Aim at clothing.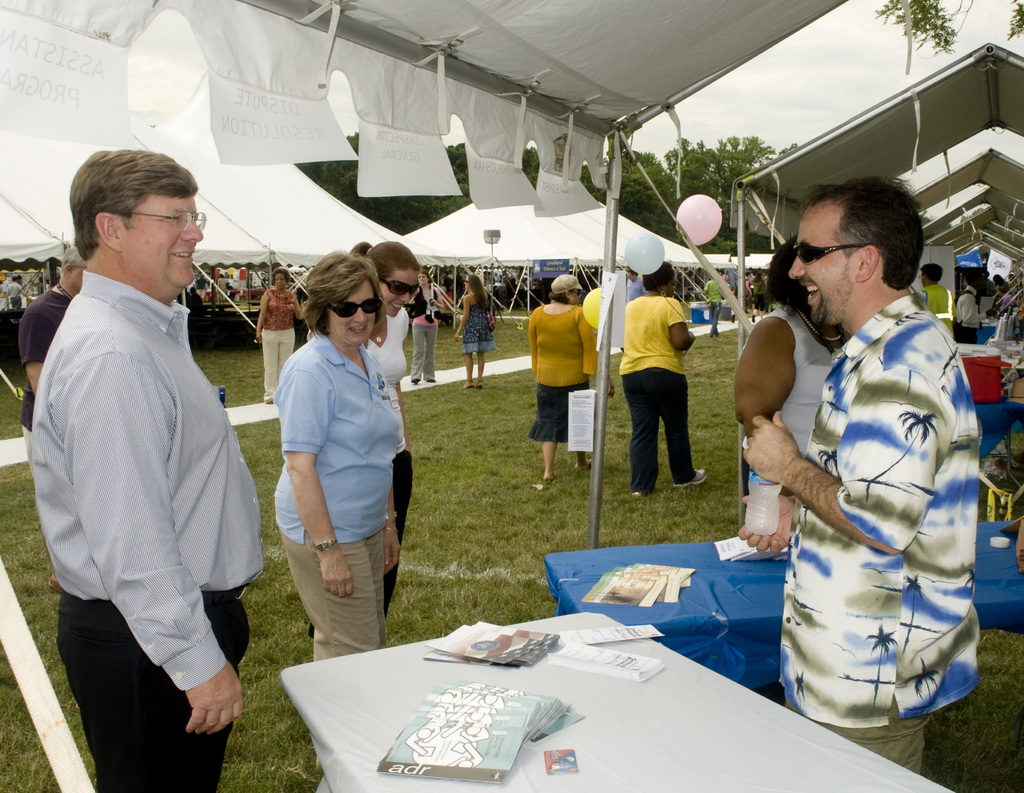
Aimed at 527:292:596:440.
